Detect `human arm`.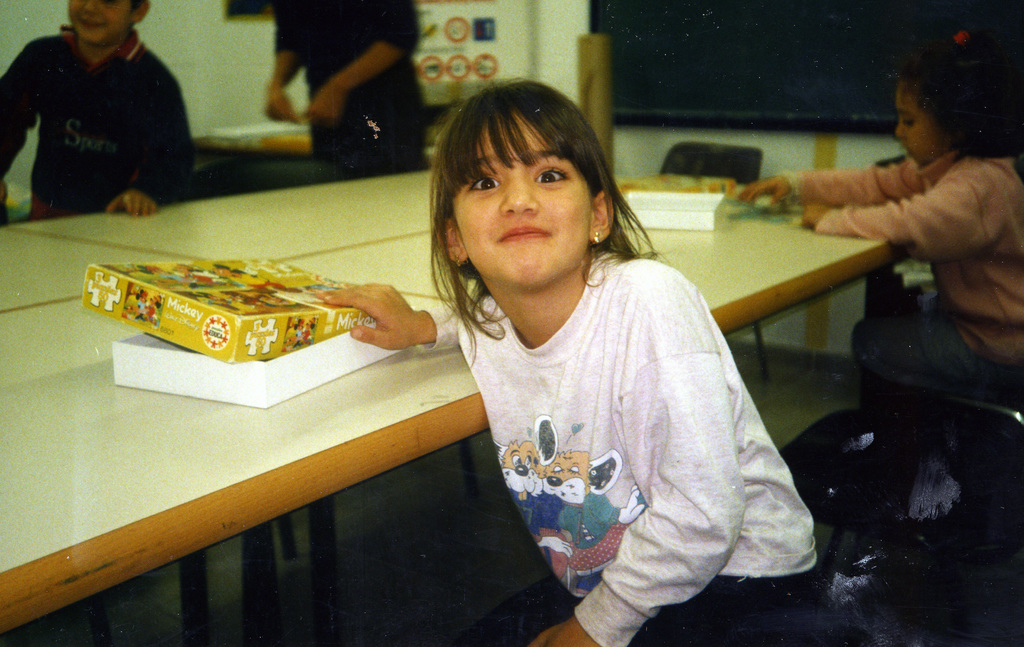
Detected at <region>305, 0, 420, 124</region>.
